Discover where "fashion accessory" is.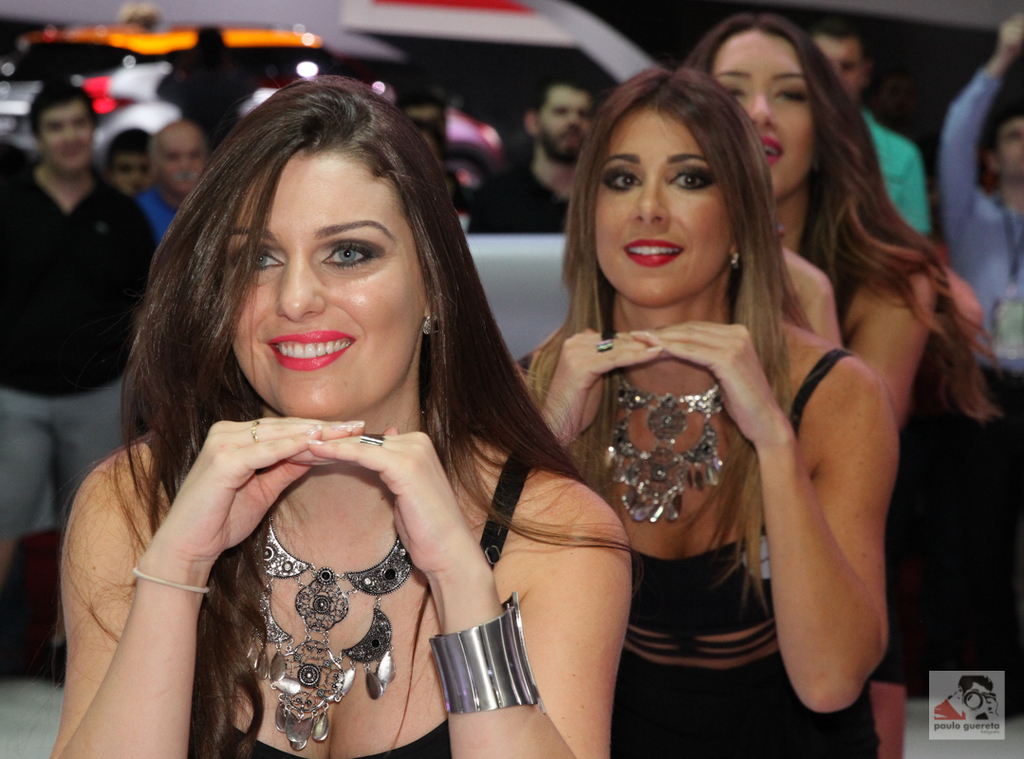
Discovered at pyautogui.locateOnScreen(234, 507, 415, 752).
